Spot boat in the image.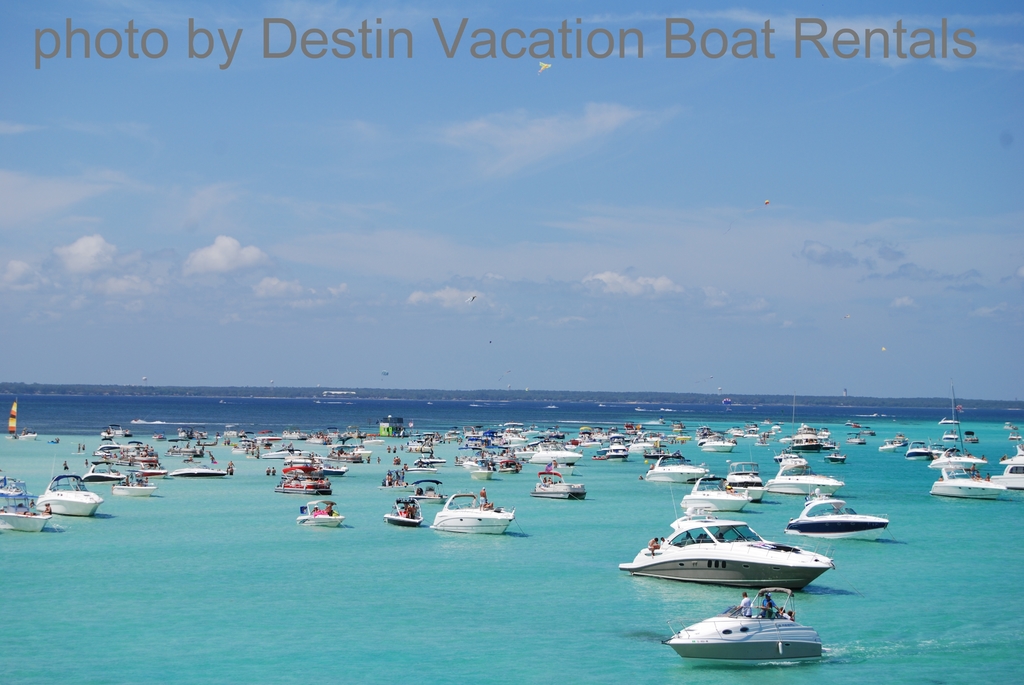
boat found at [x1=262, y1=442, x2=311, y2=458].
